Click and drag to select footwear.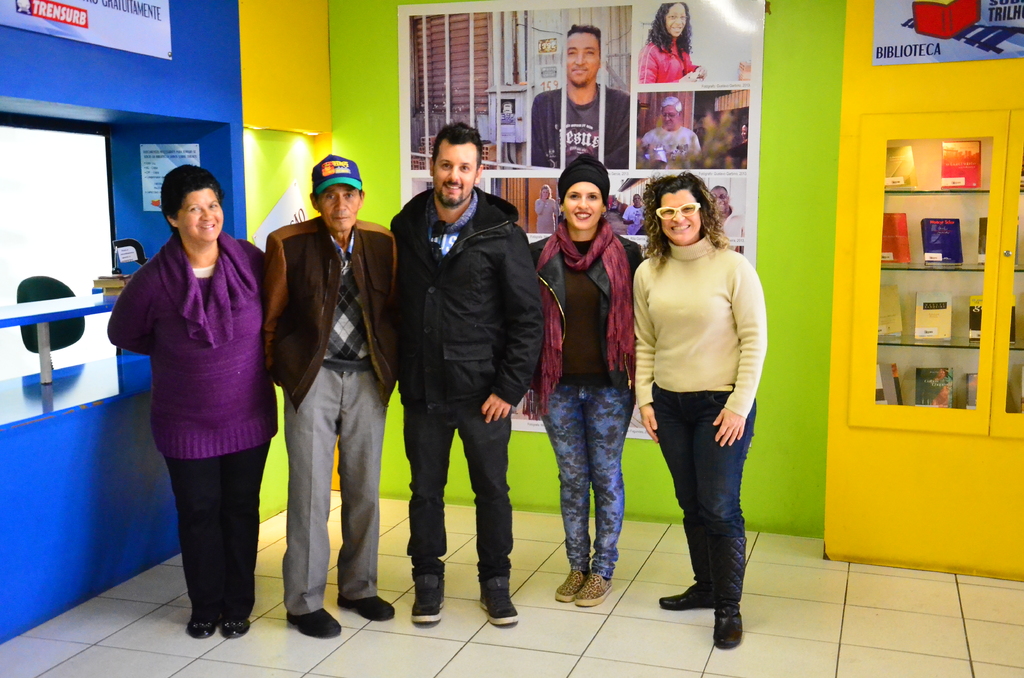
Selection: 409/568/448/622.
